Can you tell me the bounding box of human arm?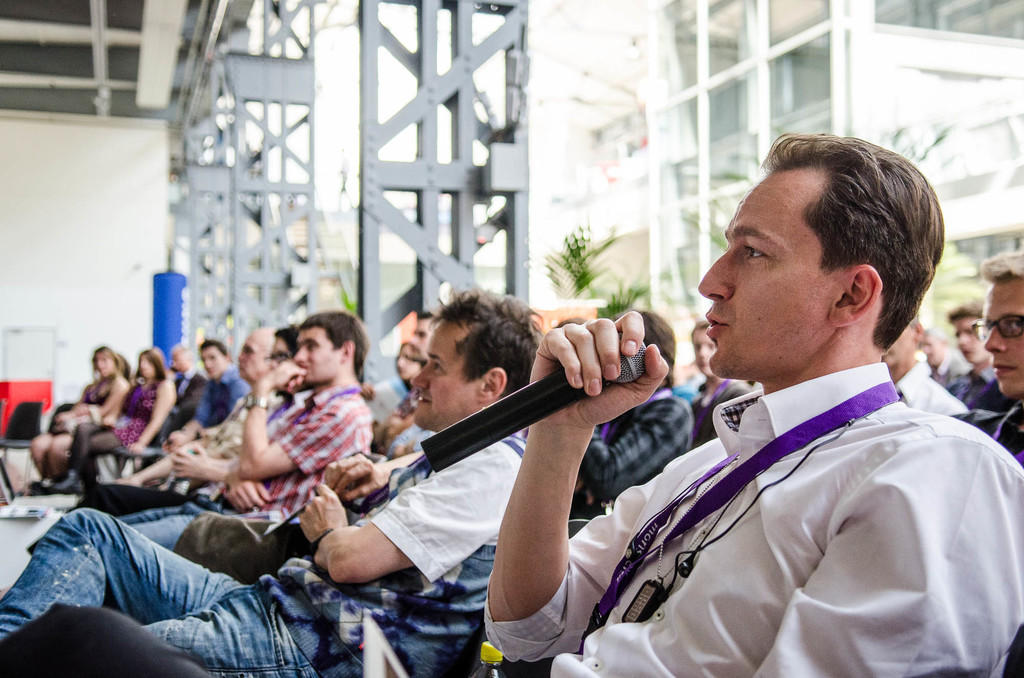
bbox(168, 381, 210, 454).
